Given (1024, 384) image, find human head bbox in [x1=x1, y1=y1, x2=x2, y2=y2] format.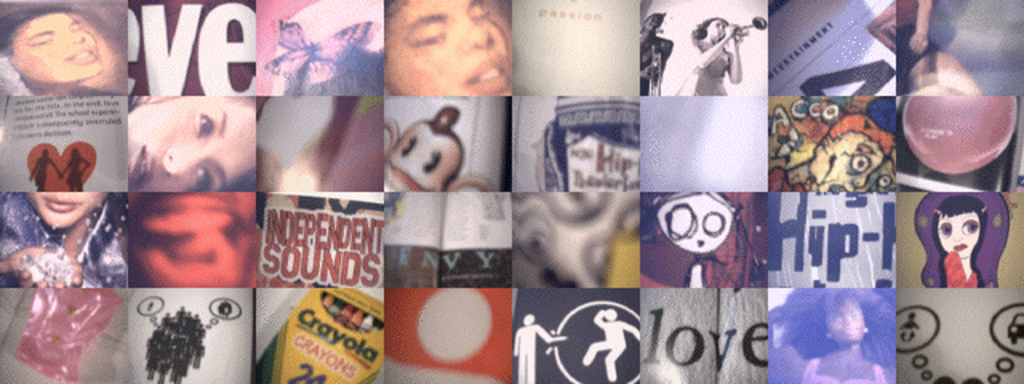
[x1=934, y1=194, x2=987, y2=258].
